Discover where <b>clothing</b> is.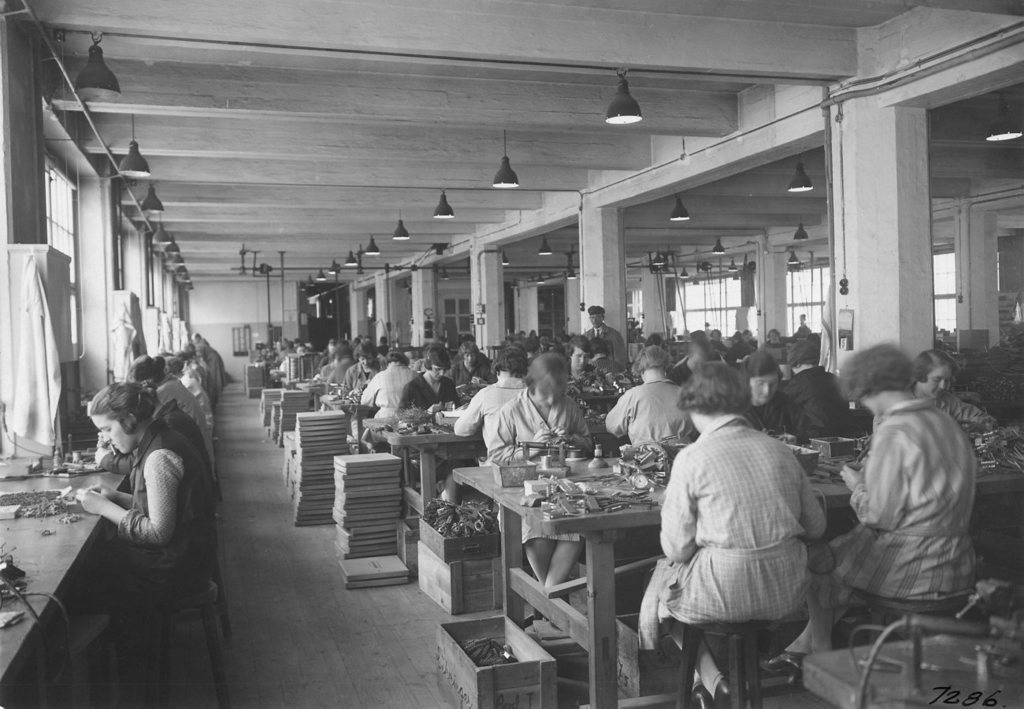
Discovered at l=600, t=383, r=692, b=436.
